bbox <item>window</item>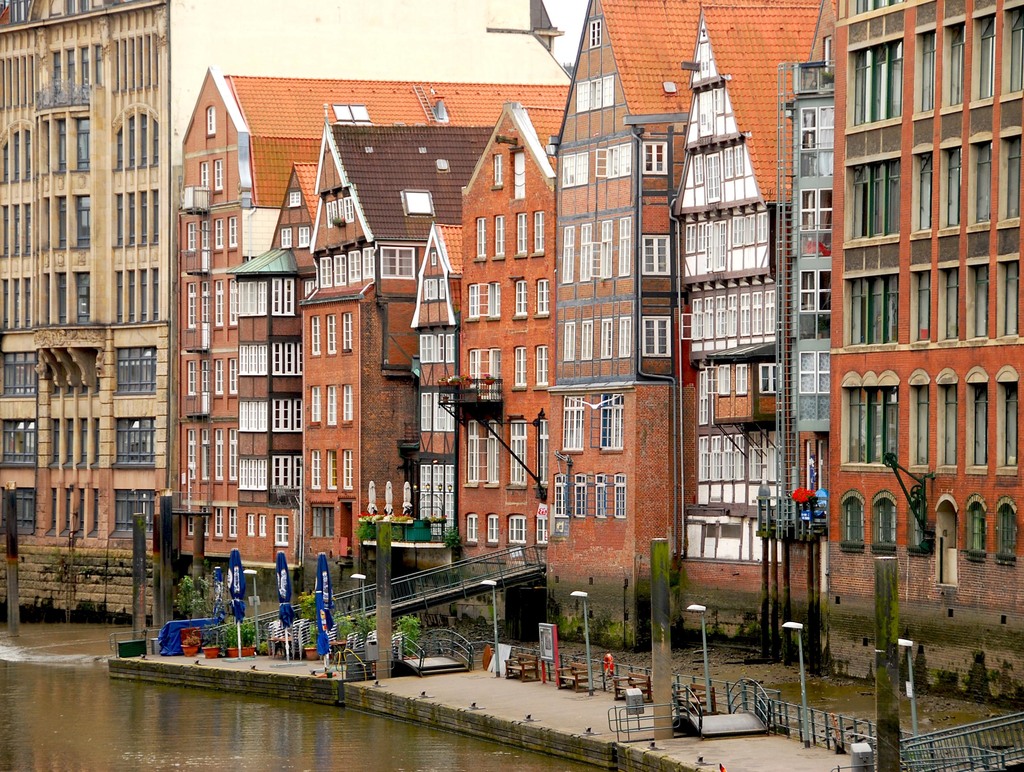
307:452:320:494
